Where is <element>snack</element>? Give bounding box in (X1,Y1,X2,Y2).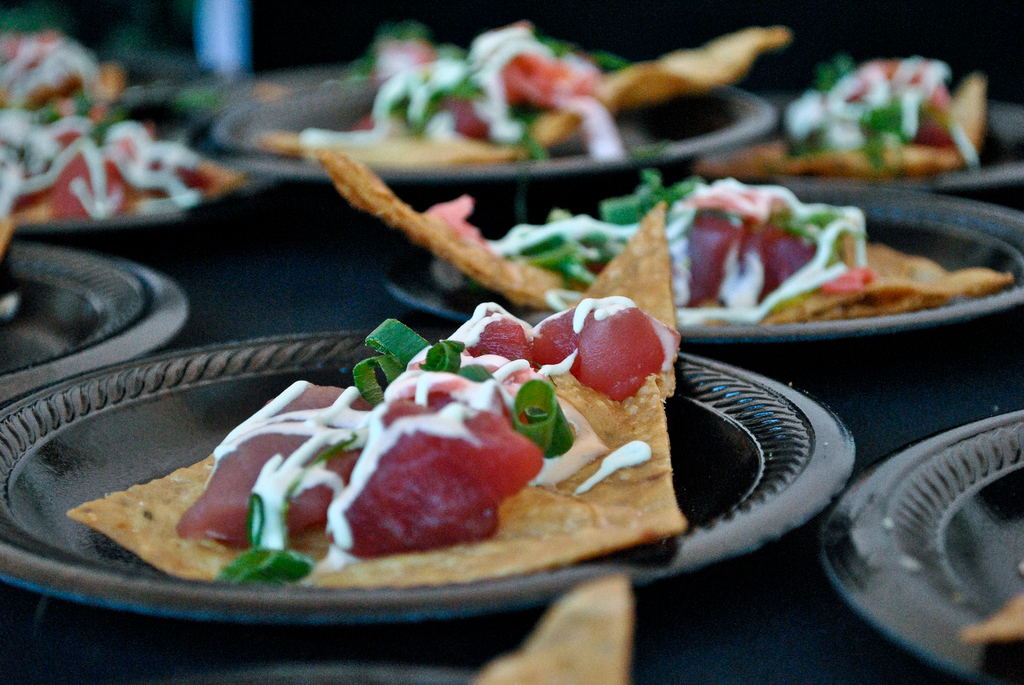
(329,138,1014,313).
